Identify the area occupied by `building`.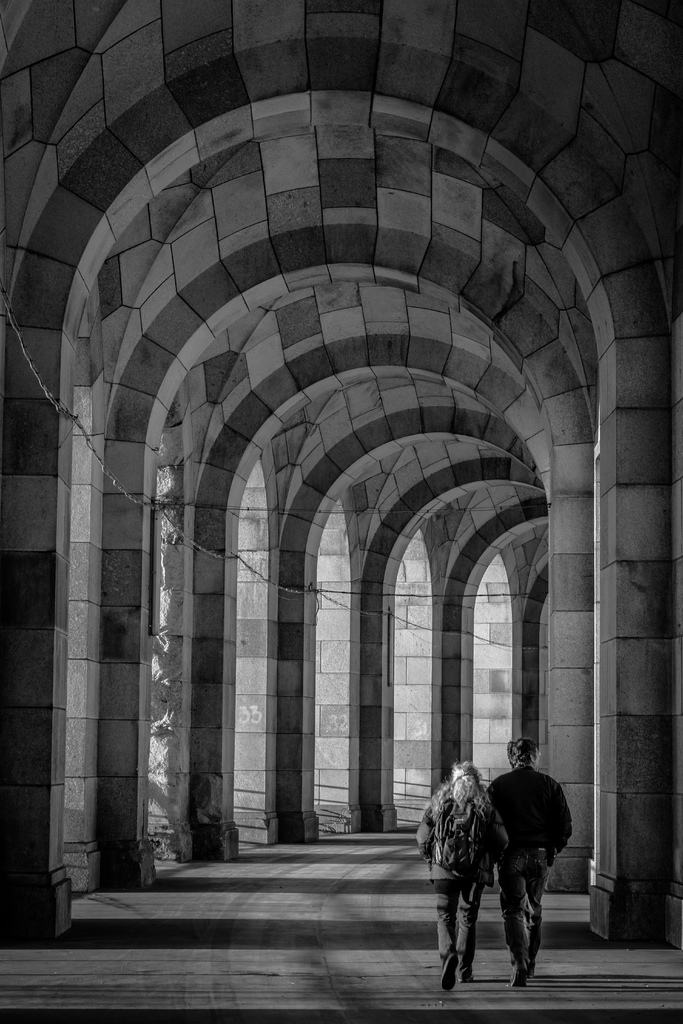
Area: [x1=0, y1=0, x2=682, y2=1023].
